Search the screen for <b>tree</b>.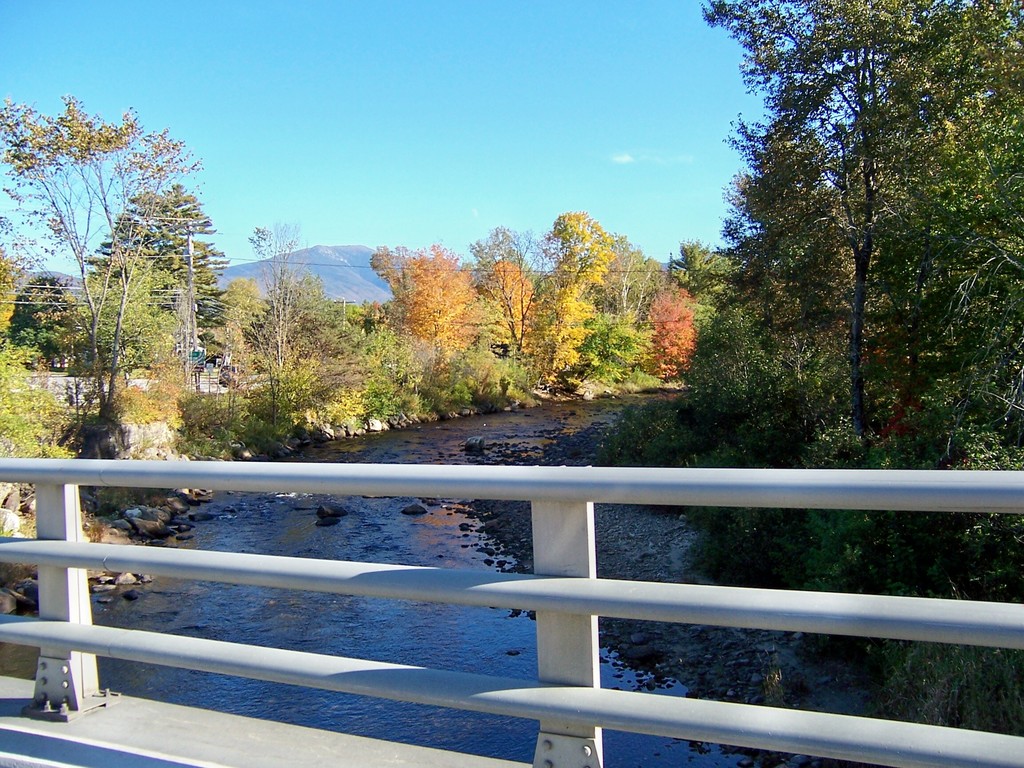
Found at Rect(29, 103, 236, 465).
